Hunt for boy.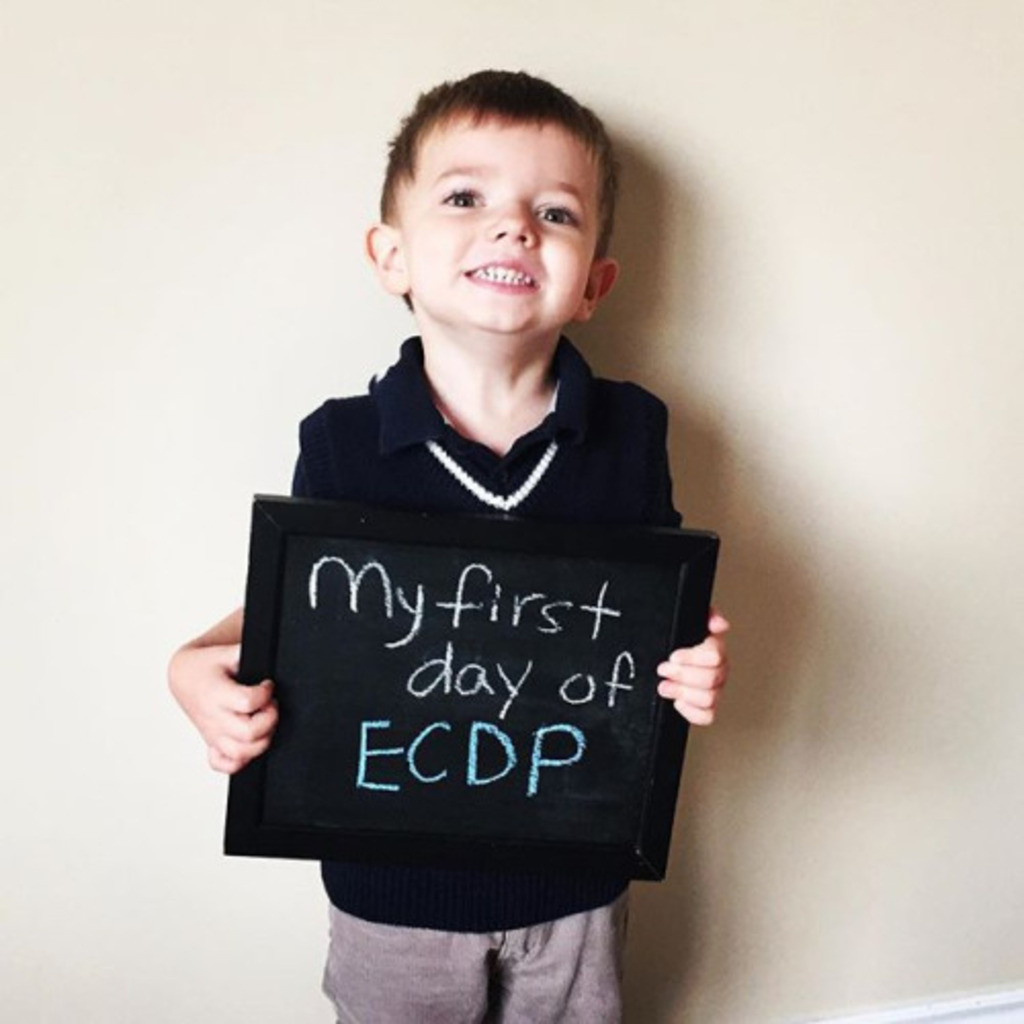
Hunted down at Rect(180, 88, 739, 1001).
